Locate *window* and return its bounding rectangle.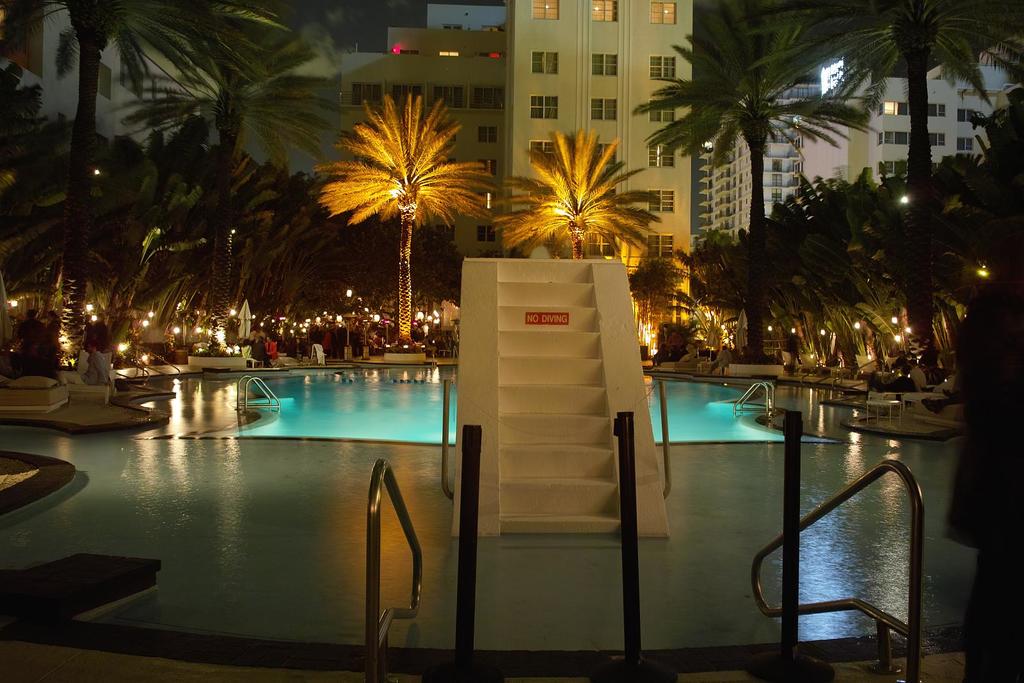
594/136/616/162.
